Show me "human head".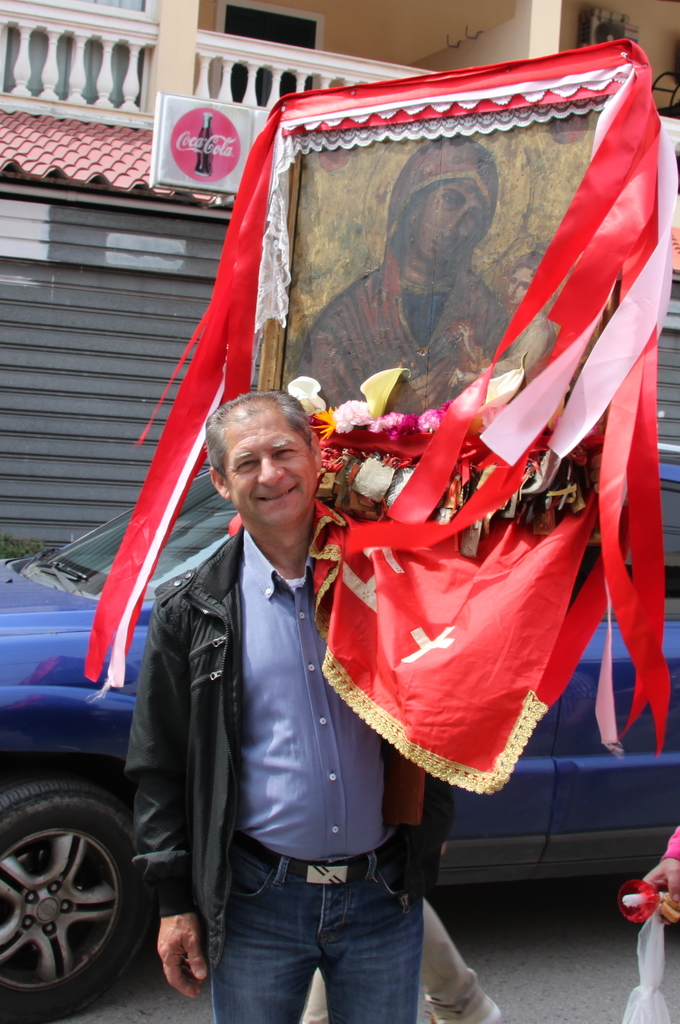
"human head" is here: crop(384, 135, 495, 271).
